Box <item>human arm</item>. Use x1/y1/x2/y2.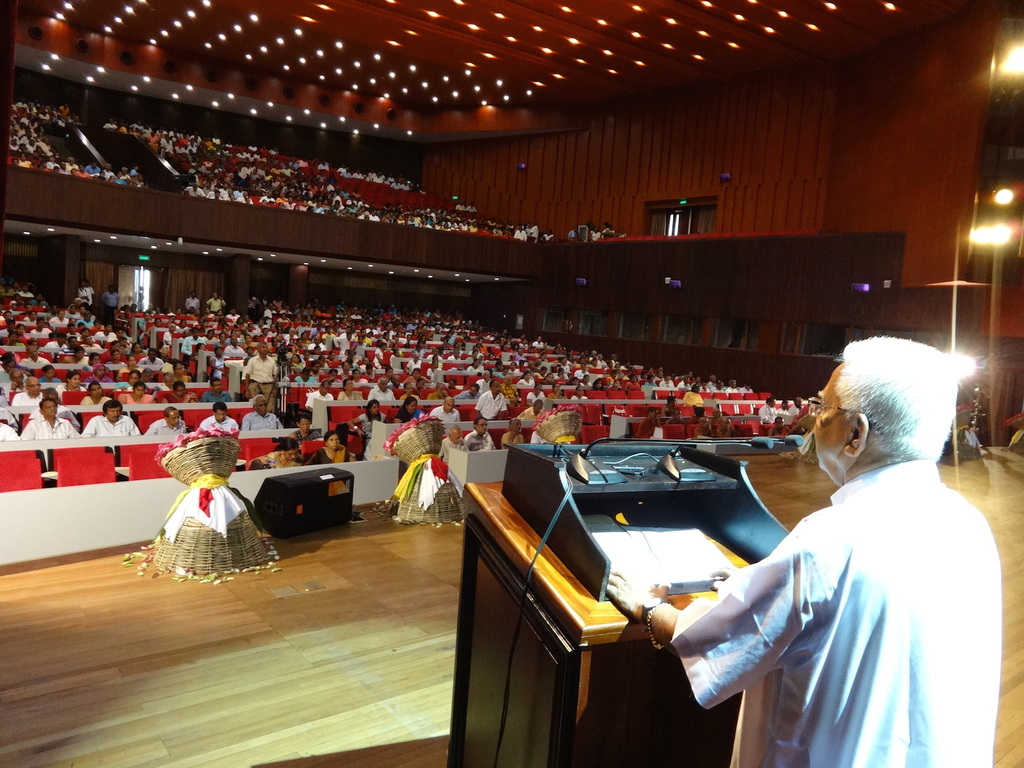
532/378/535/390.
